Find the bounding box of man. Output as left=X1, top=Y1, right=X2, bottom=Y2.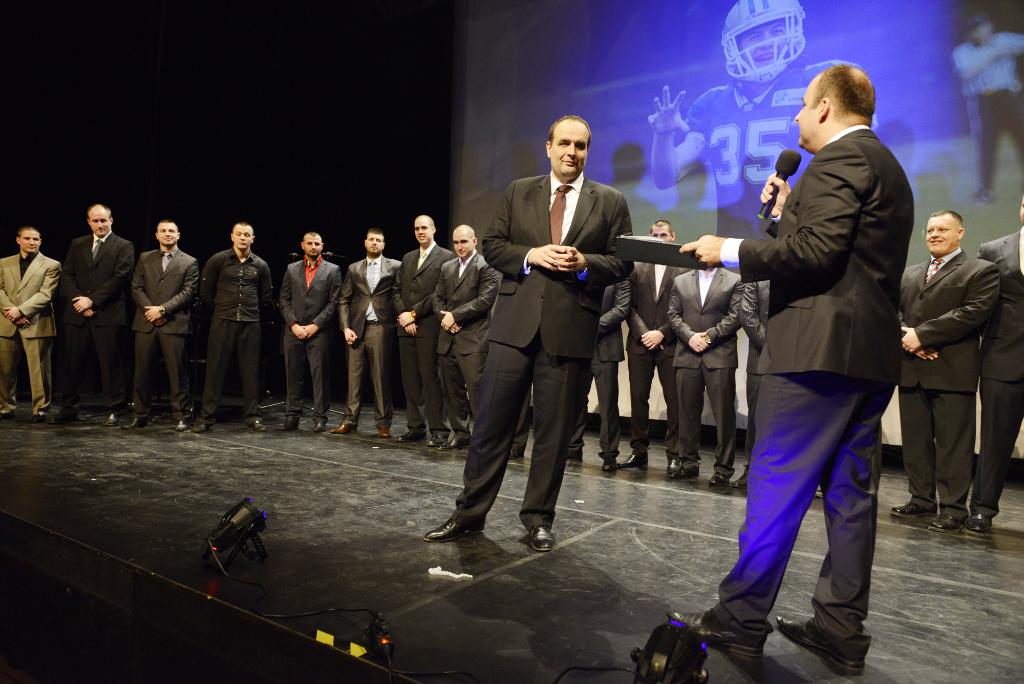
left=132, top=218, right=199, bottom=430.
